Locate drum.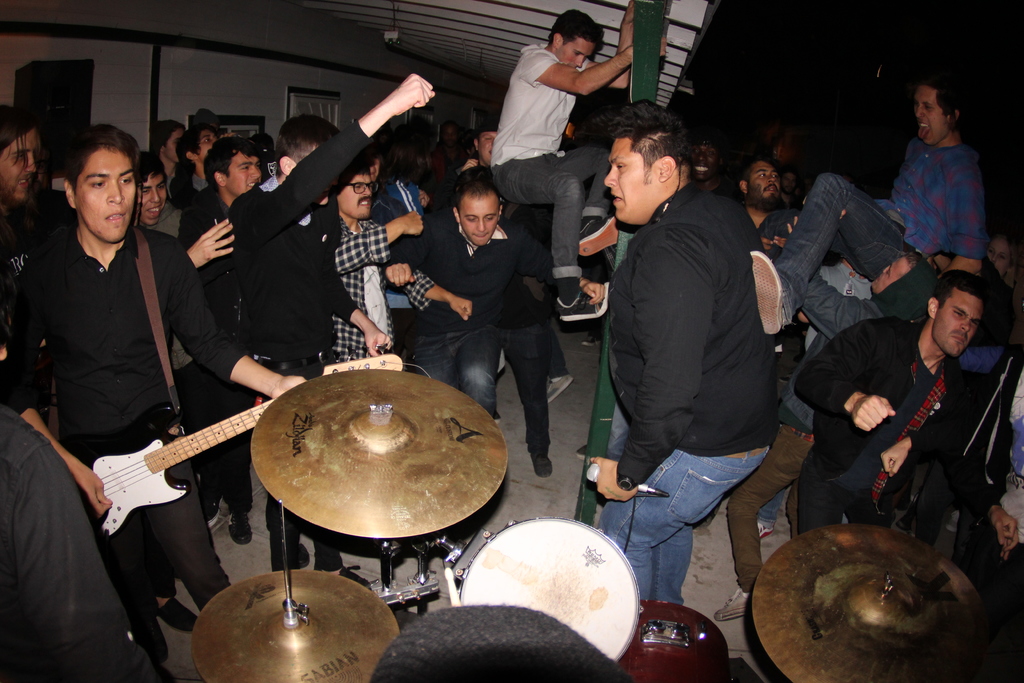
Bounding box: locate(461, 514, 643, 662).
